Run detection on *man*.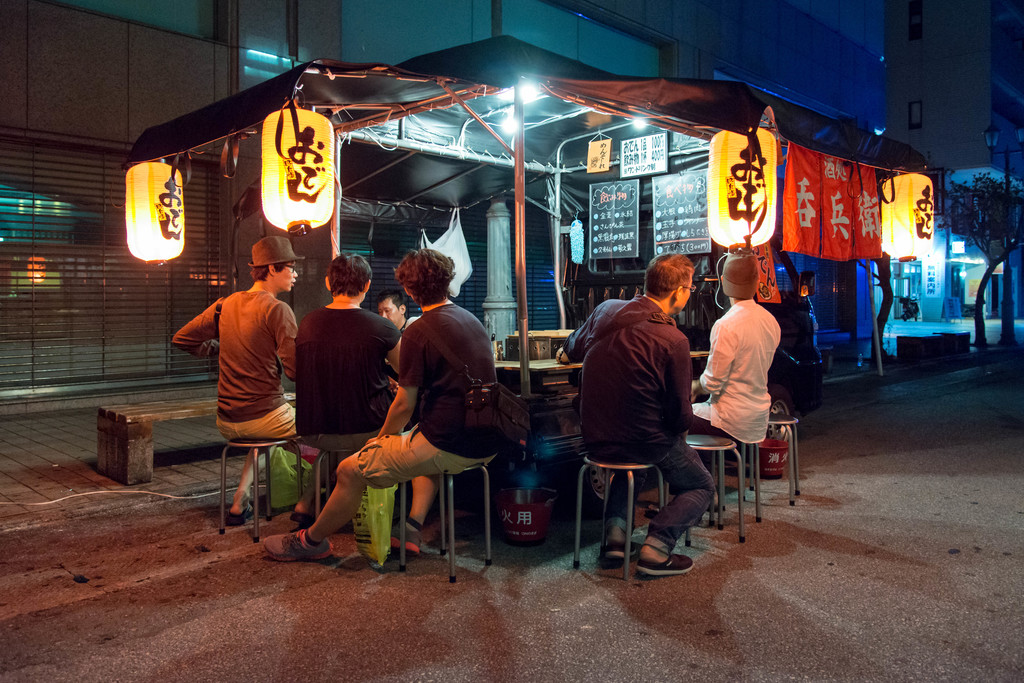
Result: box=[177, 244, 310, 534].
